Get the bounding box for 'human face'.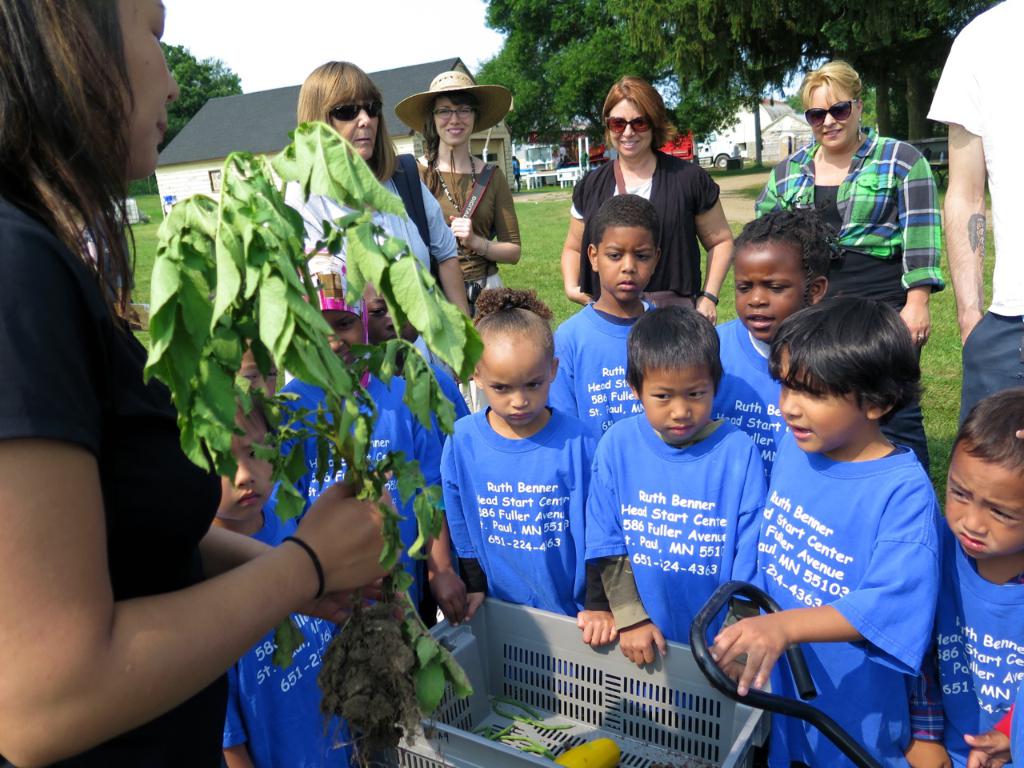
BBox(733, 238, 805, 342).
